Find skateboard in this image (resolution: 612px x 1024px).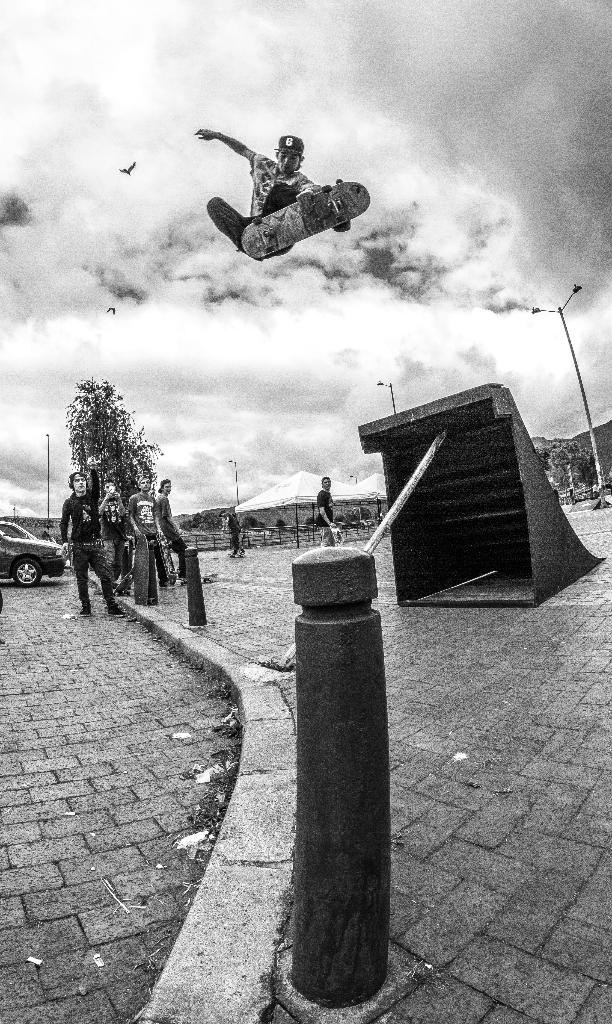
(224, 550, 247, 557).
